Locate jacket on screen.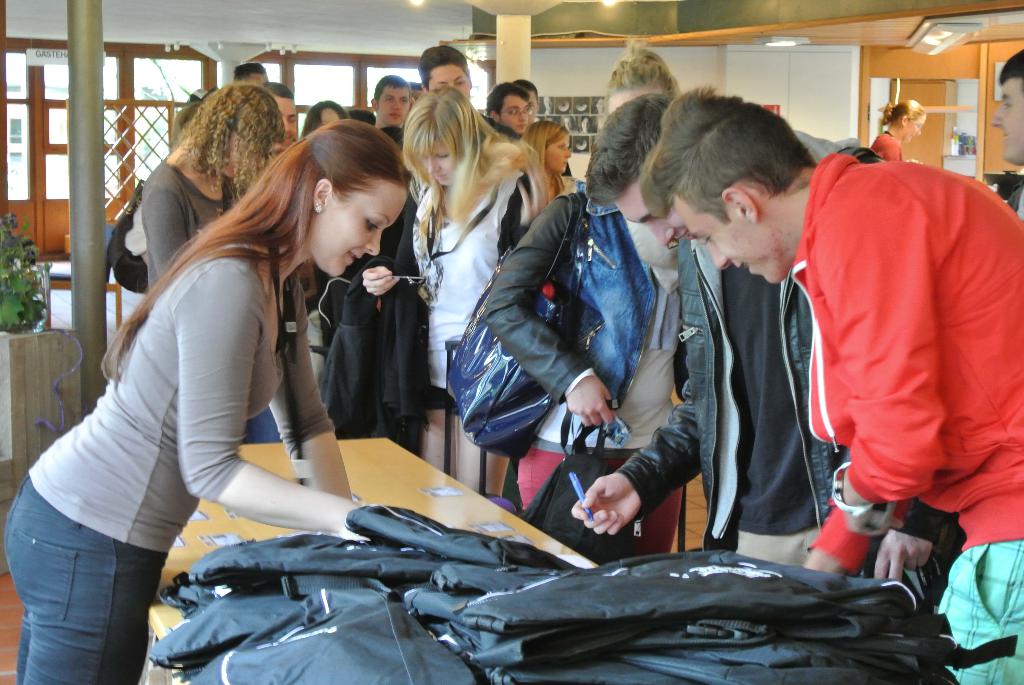
On screen at bbox(618, 237, 843, 555).
